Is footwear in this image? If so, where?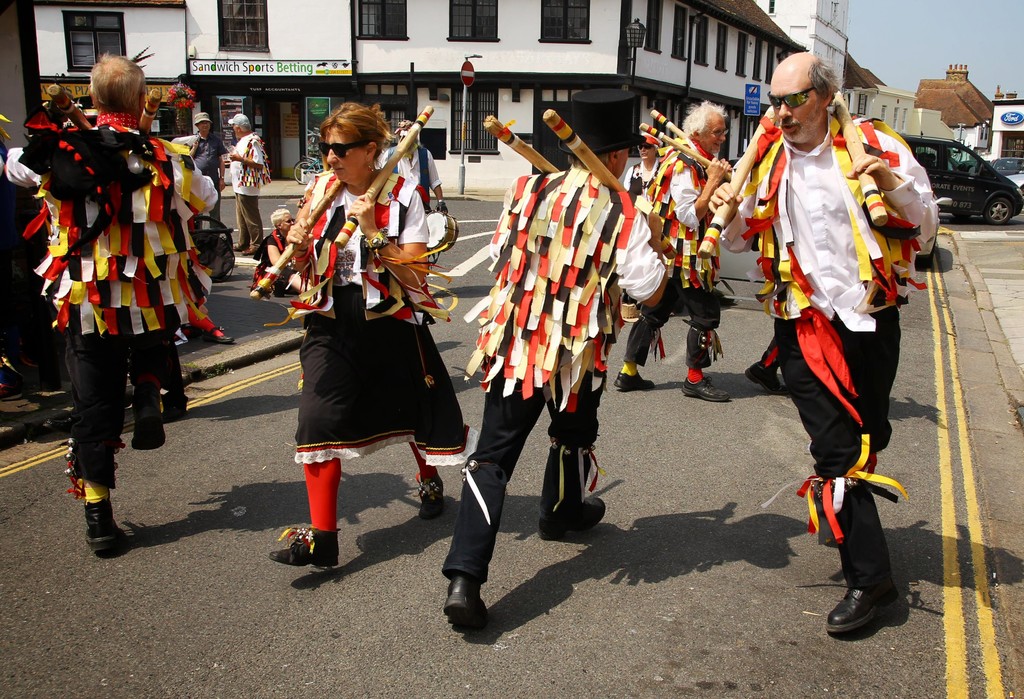
Yes, at (left=612, top=366, right=655, bottom=396).
